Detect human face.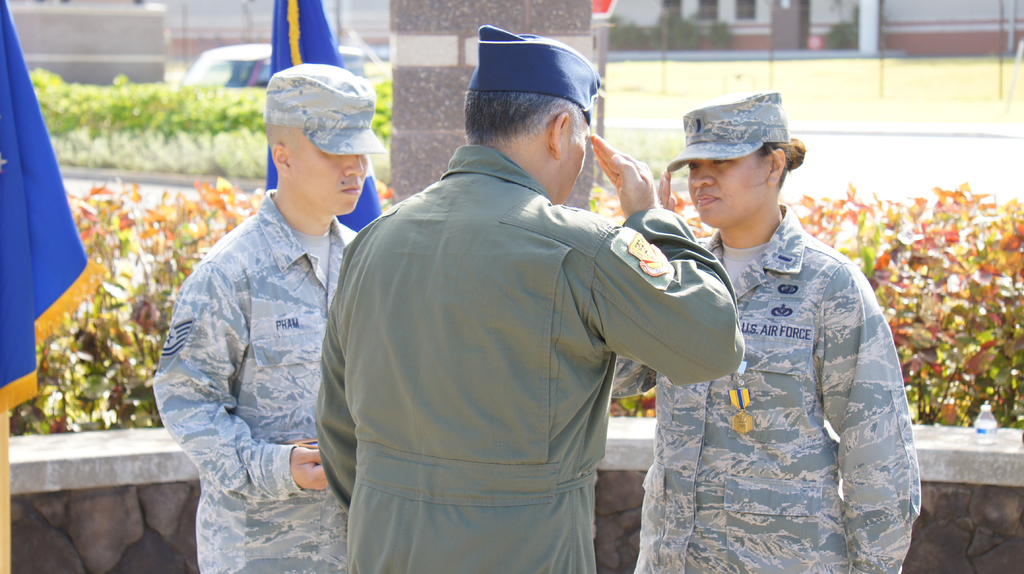
Detected at (555, 118, 596, 204).
